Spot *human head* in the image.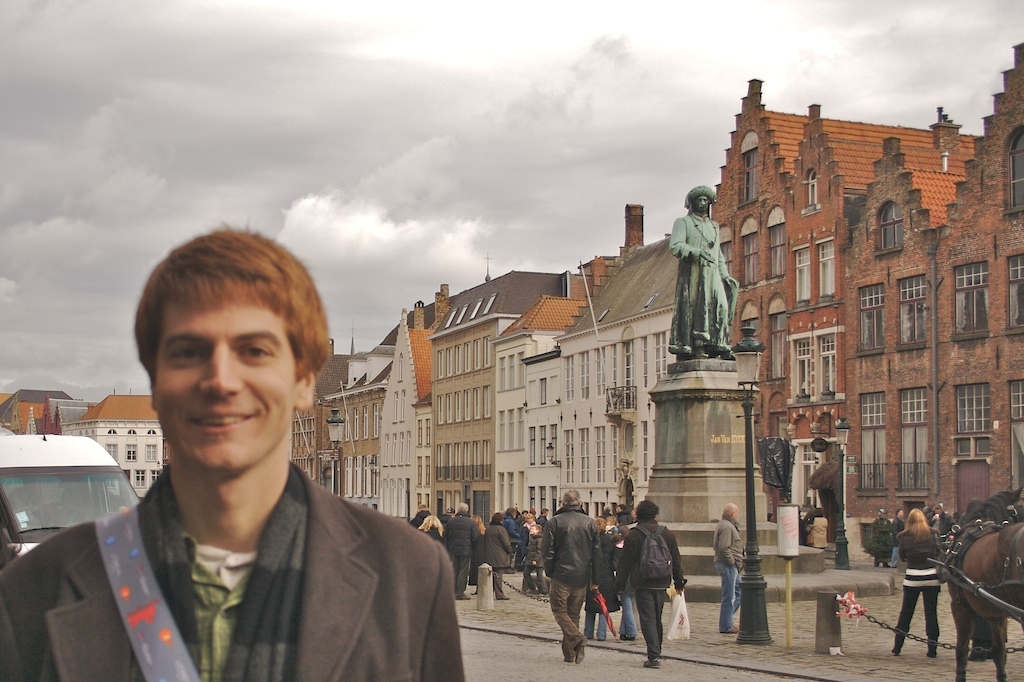
*human head* found at rect(690, 192, 710, 213).
